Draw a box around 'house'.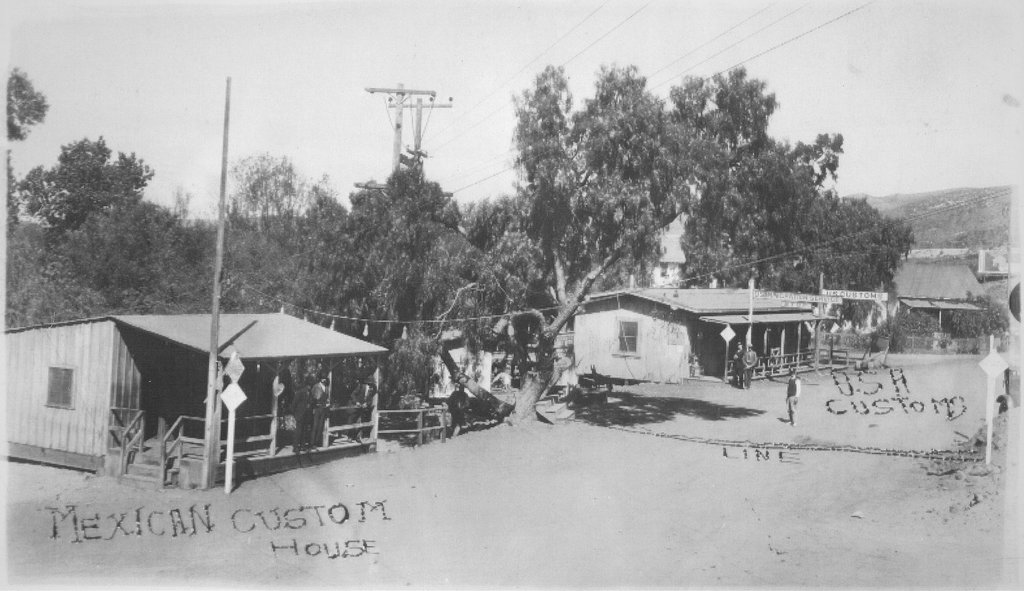
left=1, top=313, right=388, bottom=497.
